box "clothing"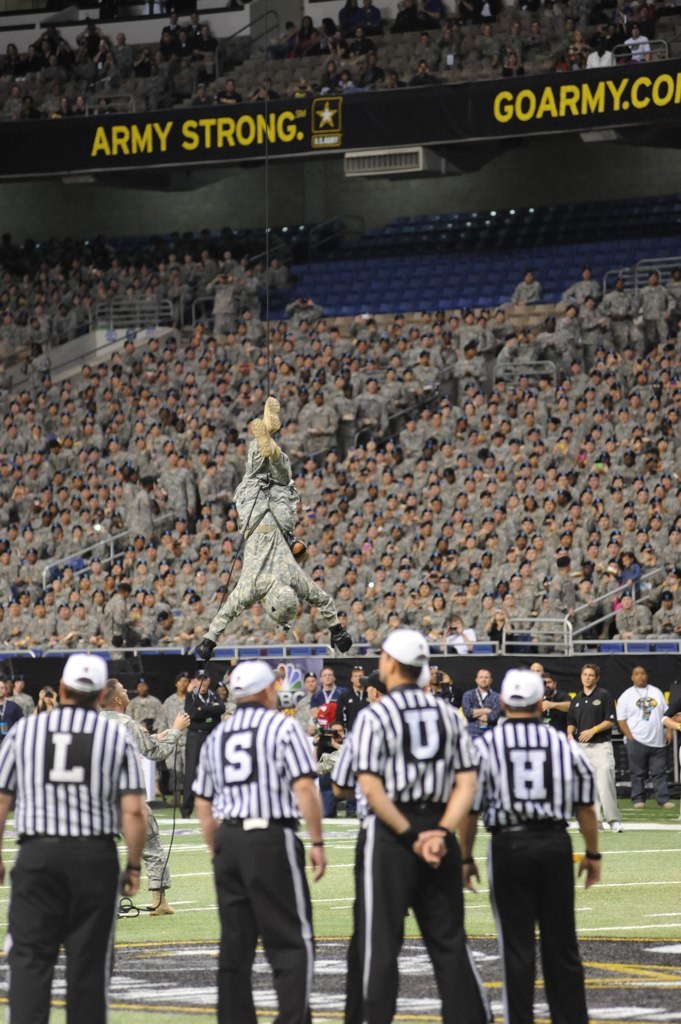
620 674 670 793
